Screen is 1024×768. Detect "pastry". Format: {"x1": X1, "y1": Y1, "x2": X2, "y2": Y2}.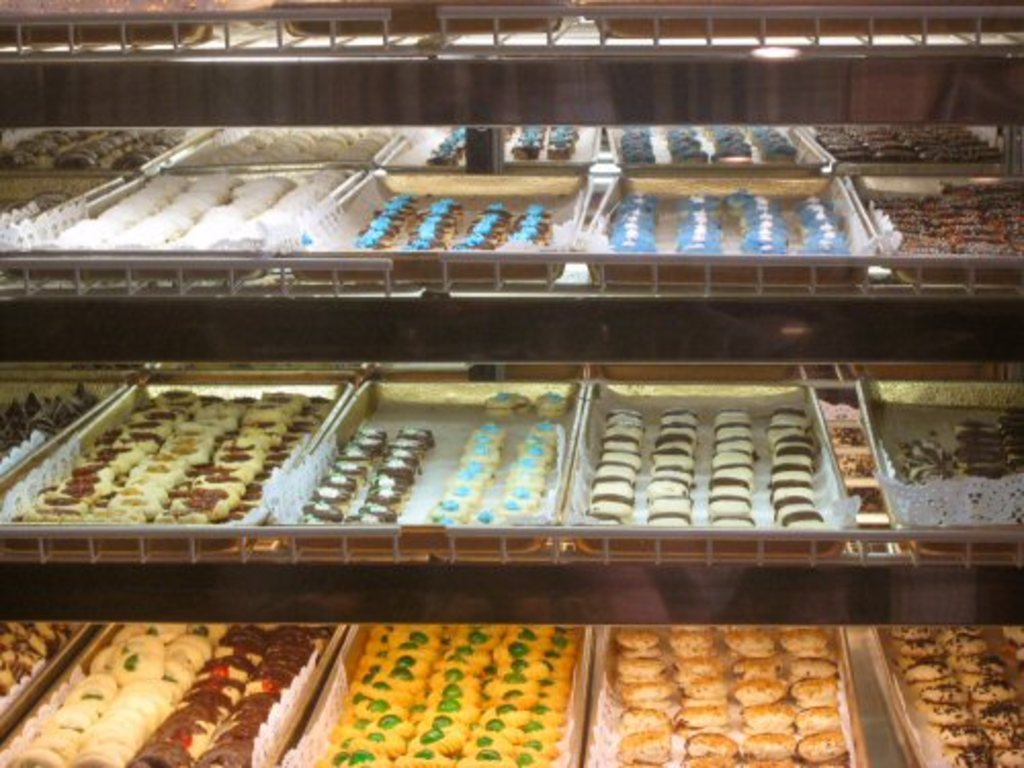
{"x1": 596, "y1": 629, "x2": 858, "y2": 766}.
